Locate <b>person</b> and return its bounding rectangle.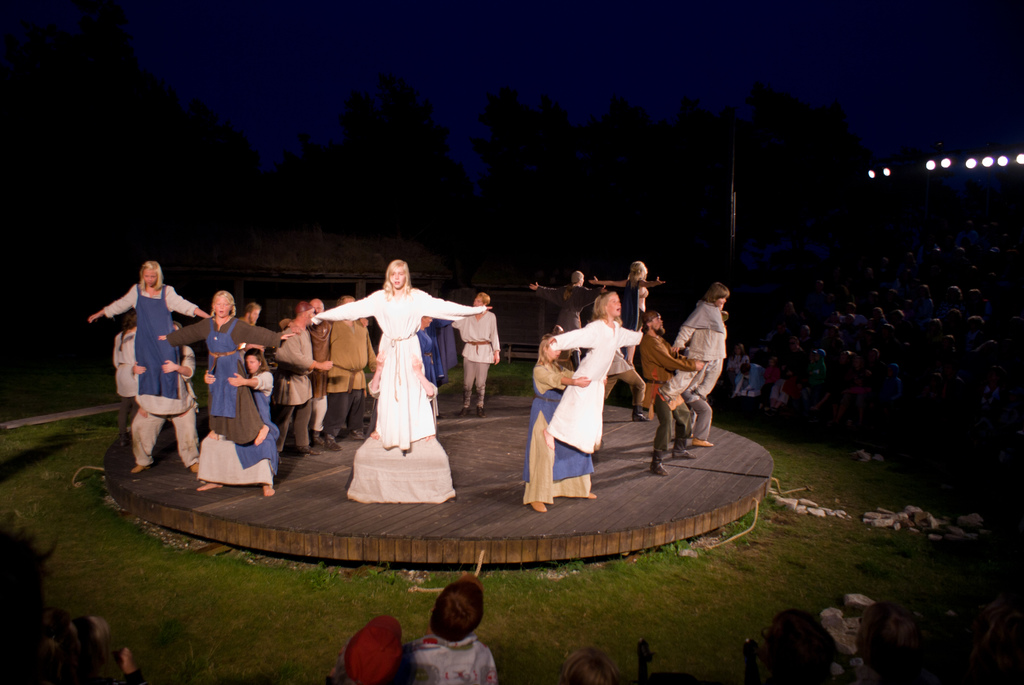
456:287:504:418.
